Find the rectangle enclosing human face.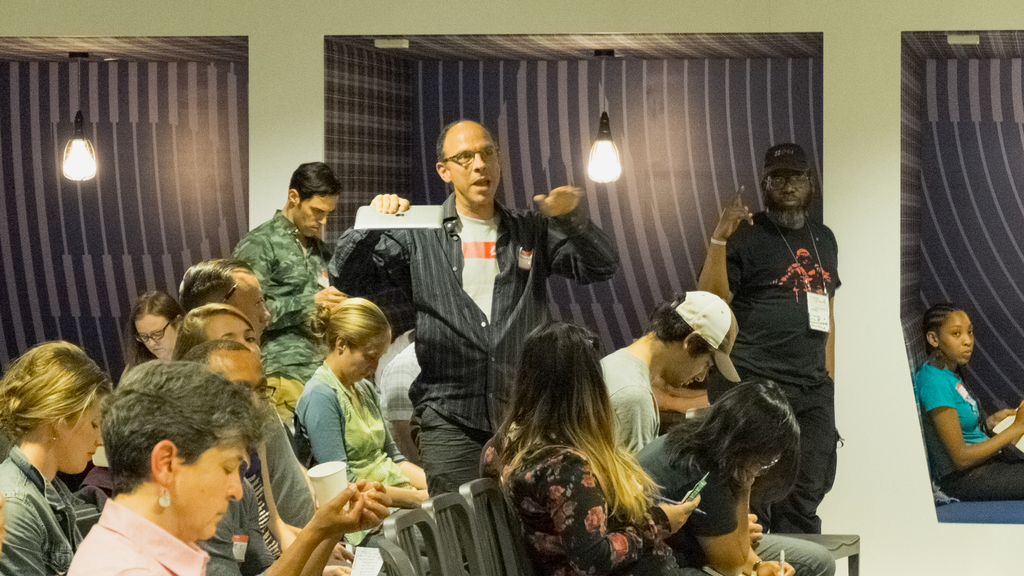
BBox(136, 315, 173, 360).
